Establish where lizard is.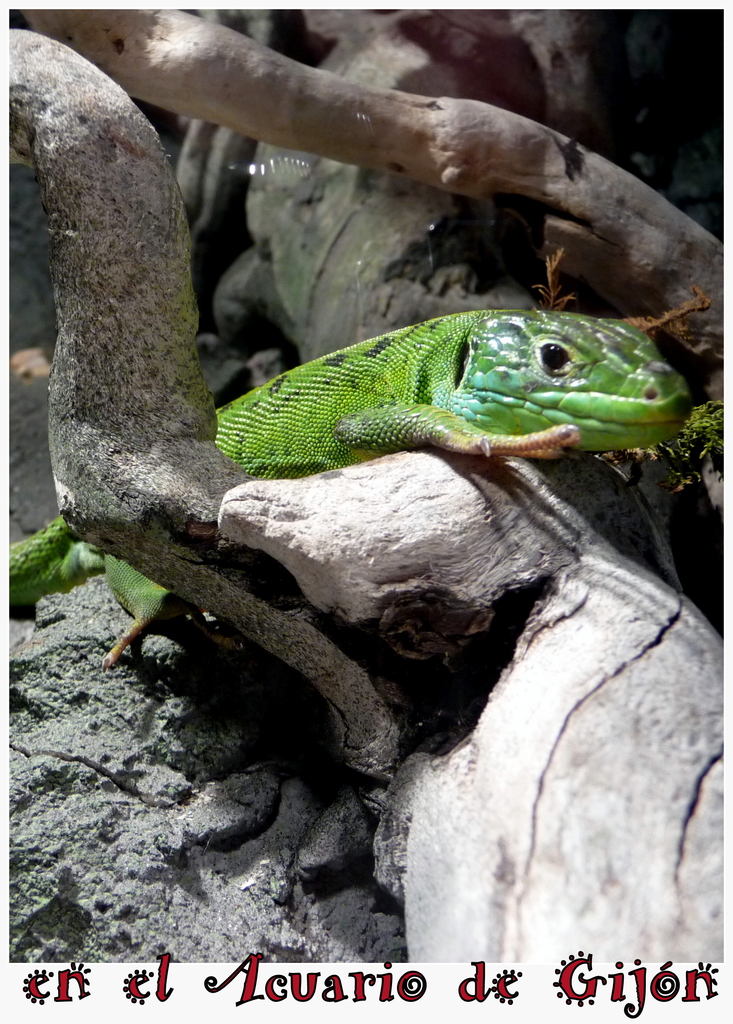
Established at crop(10, 307, 690, 669).
